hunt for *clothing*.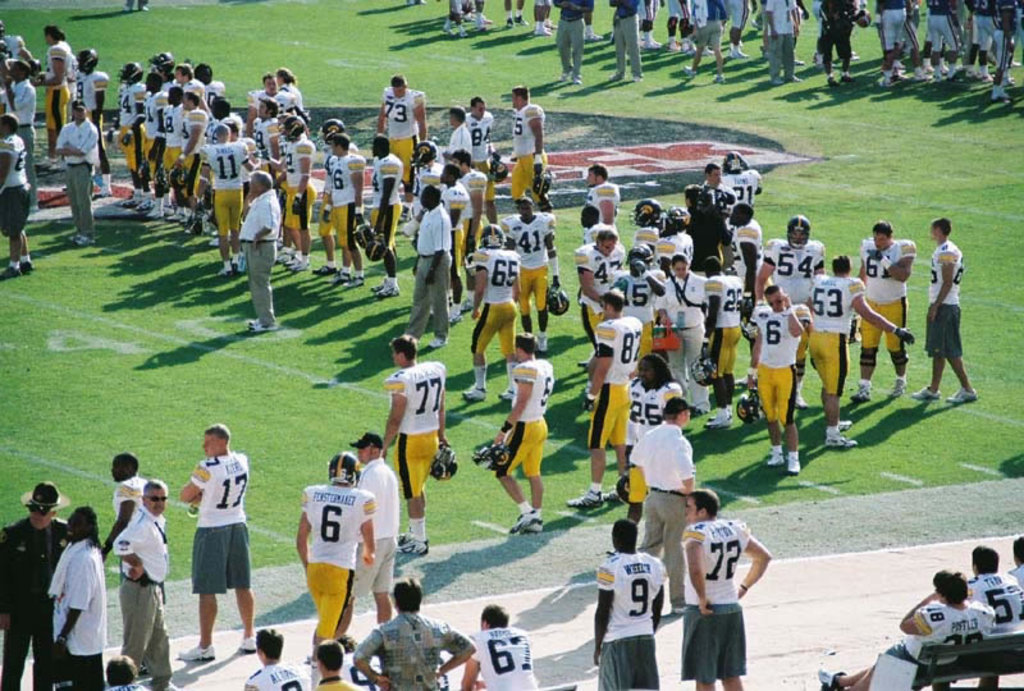
Hunted down at detection(585, 314, 637, 445).
